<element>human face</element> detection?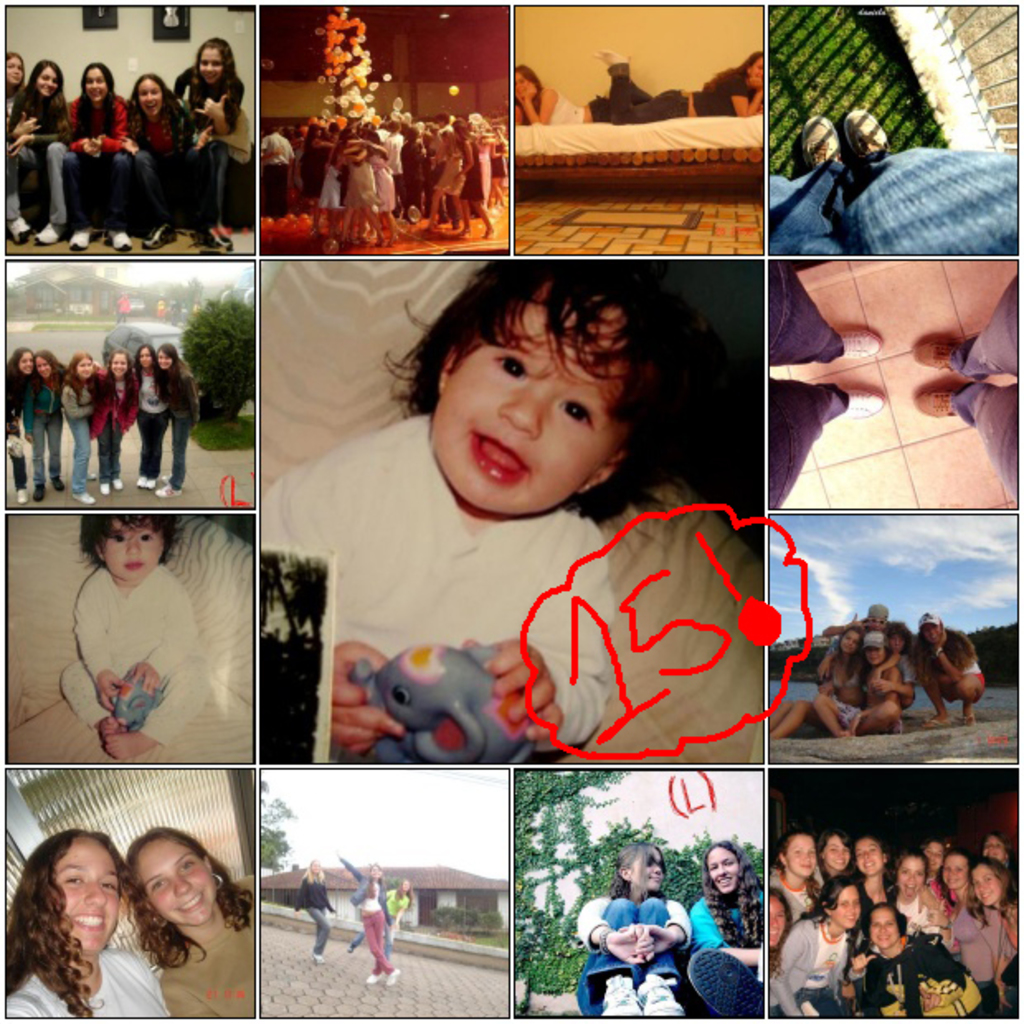
BBox(135, 73, 162, 116)
